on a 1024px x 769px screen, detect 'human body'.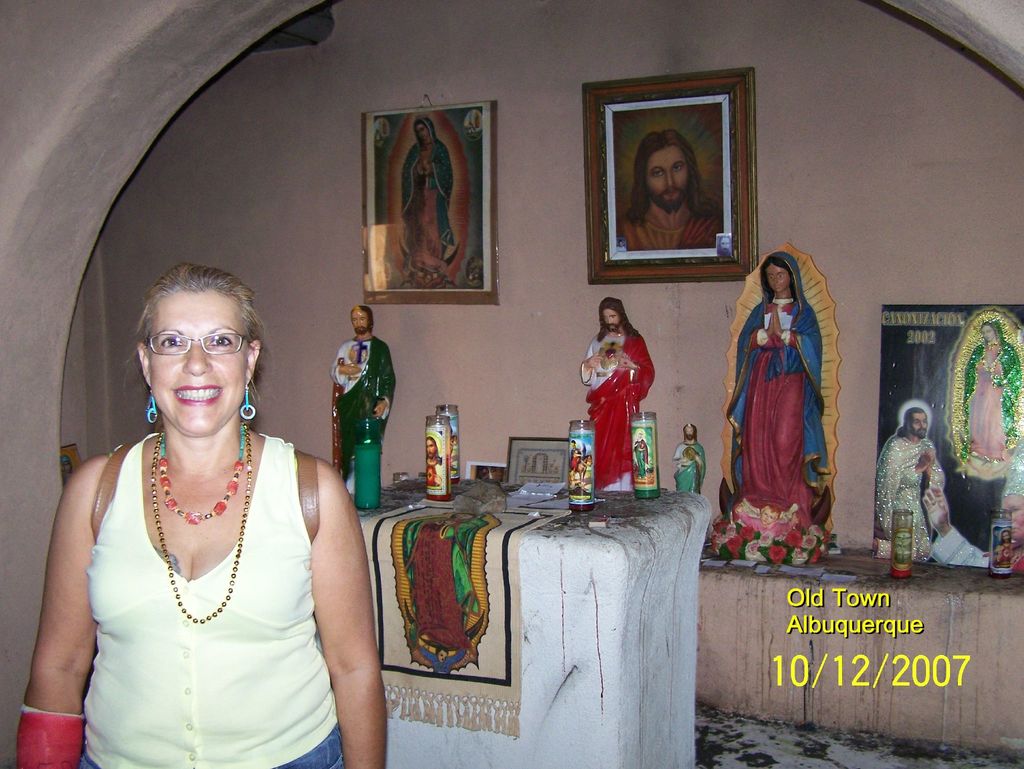
(left=960, top=340, right=1023, bottom=464).
